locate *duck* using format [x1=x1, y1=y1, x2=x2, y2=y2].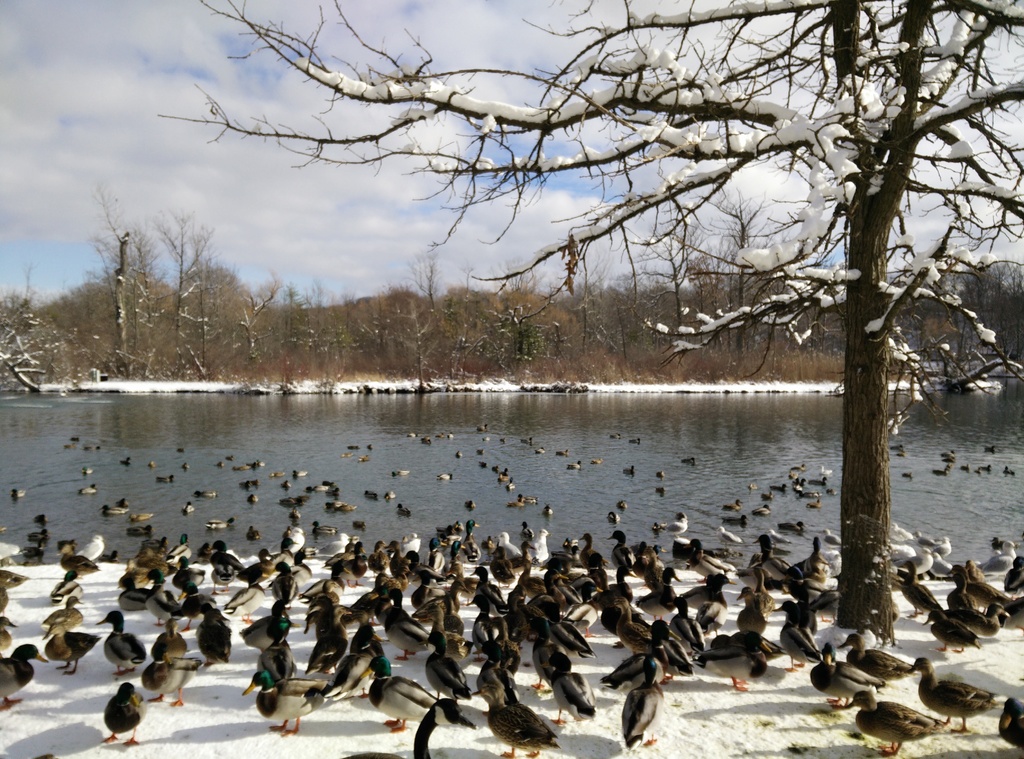
[x1=420, y1=435, x2=433, y2=449].
